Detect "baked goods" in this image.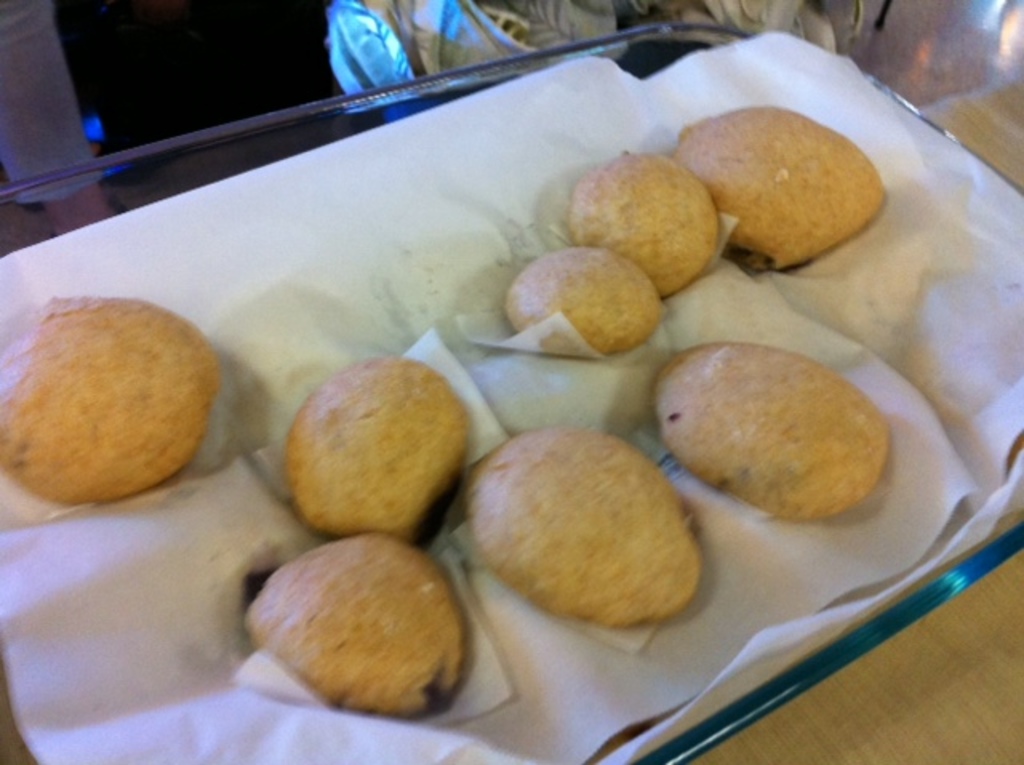
Detection: (669, 101, 878, 267).
